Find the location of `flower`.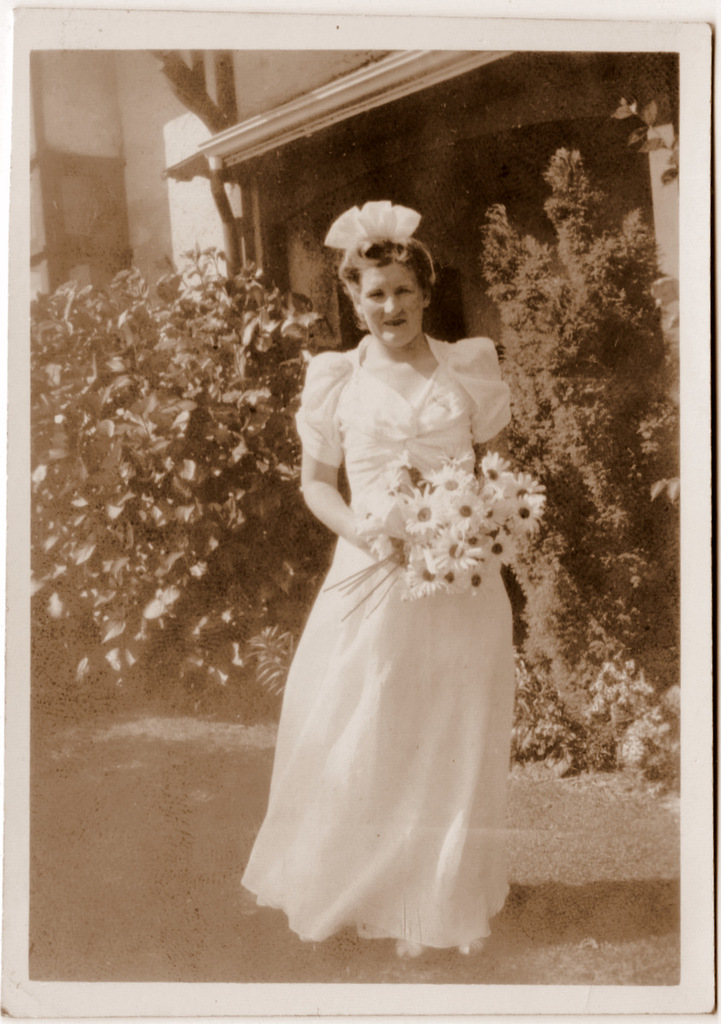
Location: [x1=434, y1=486, x2=474, y2=532].
